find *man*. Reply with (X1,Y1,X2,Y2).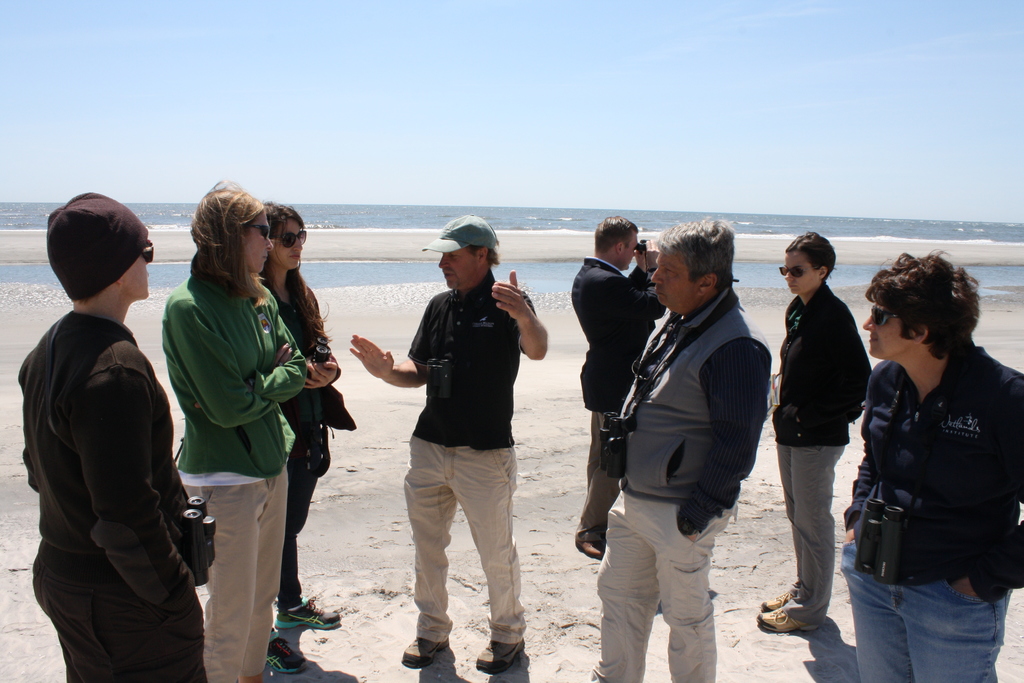
(586,216,783,682).
